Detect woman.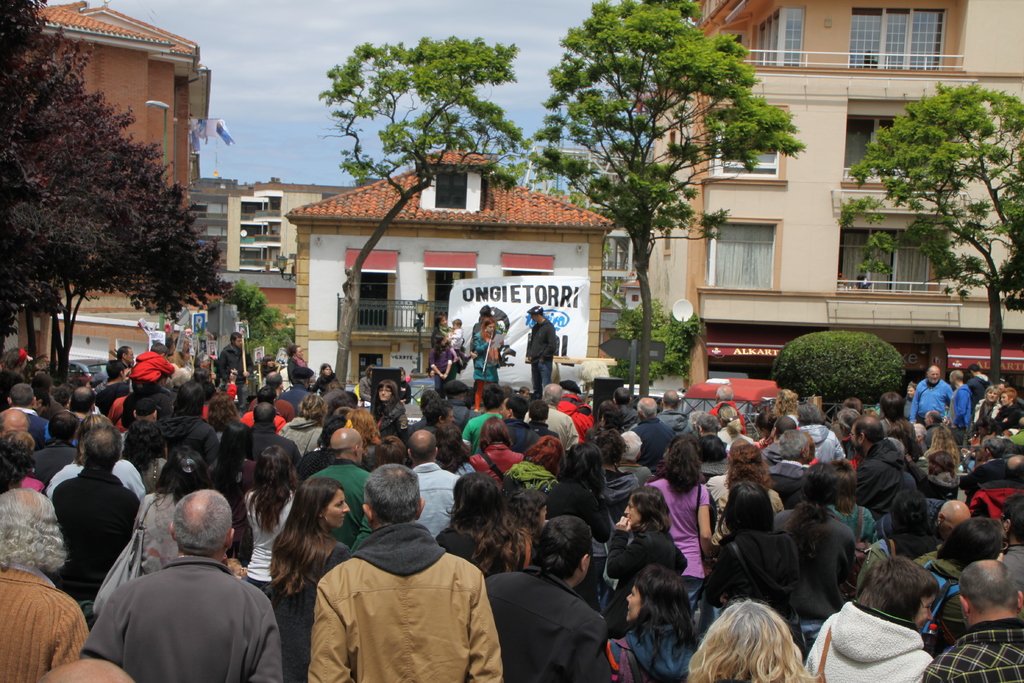
Detected at <box>310,363,339,395</box>.
